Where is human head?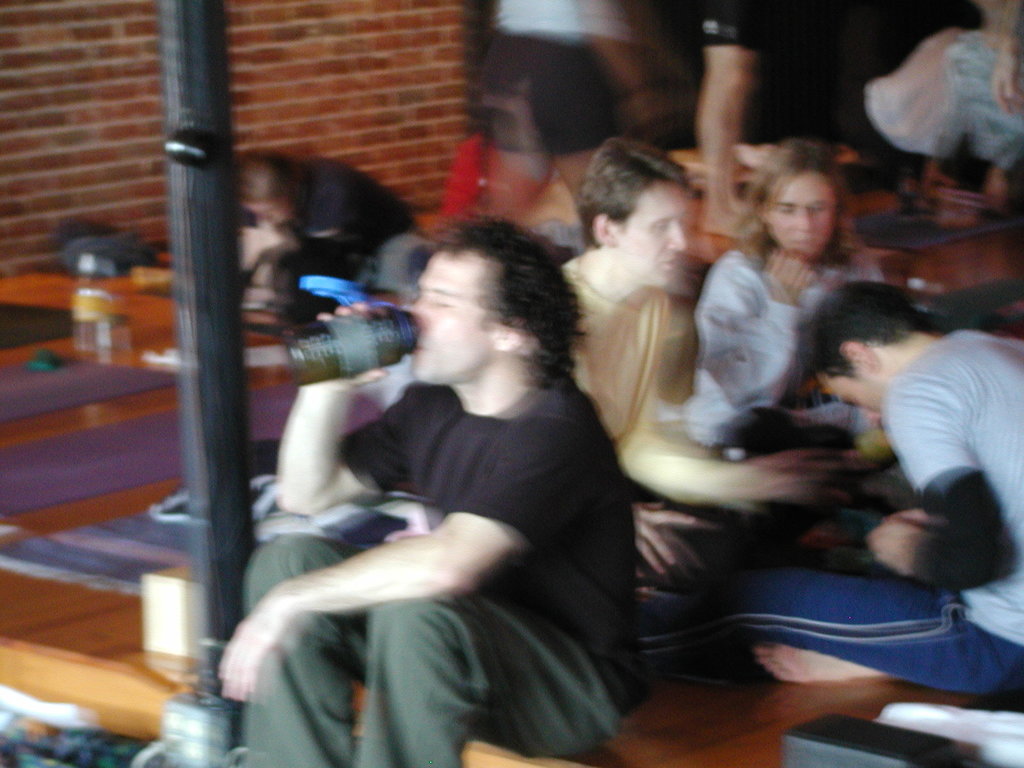
<bbox>239, 150, 309, 220</bbox>.
